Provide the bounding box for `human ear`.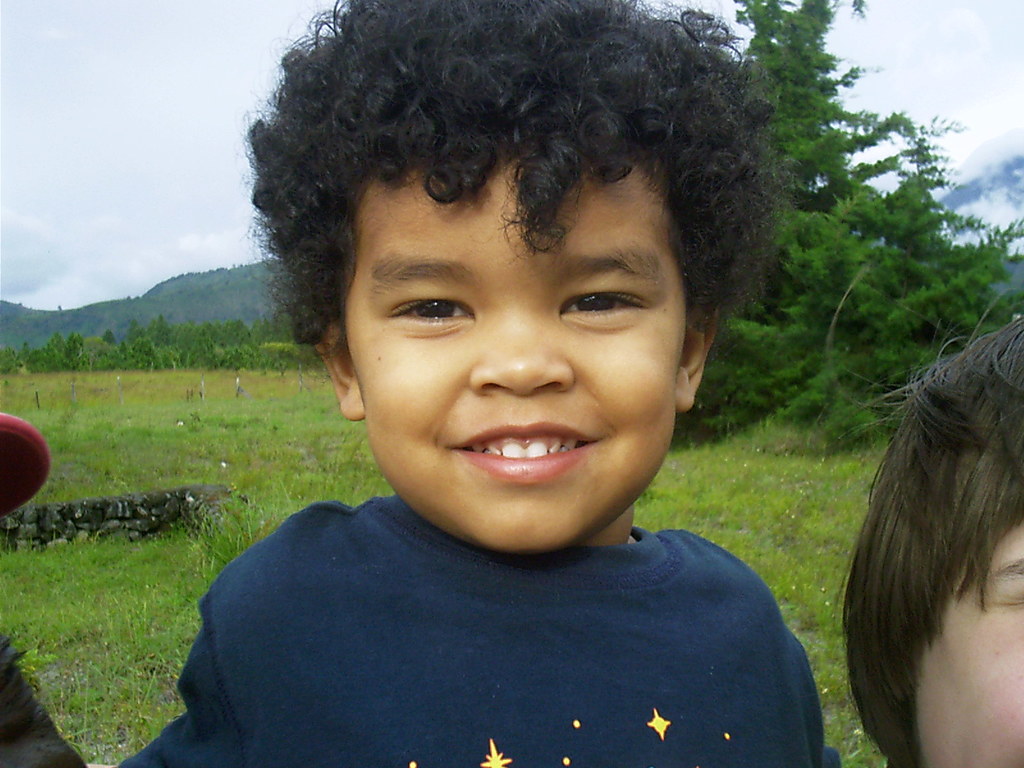
bbox=(311, 323, 369, 421).
